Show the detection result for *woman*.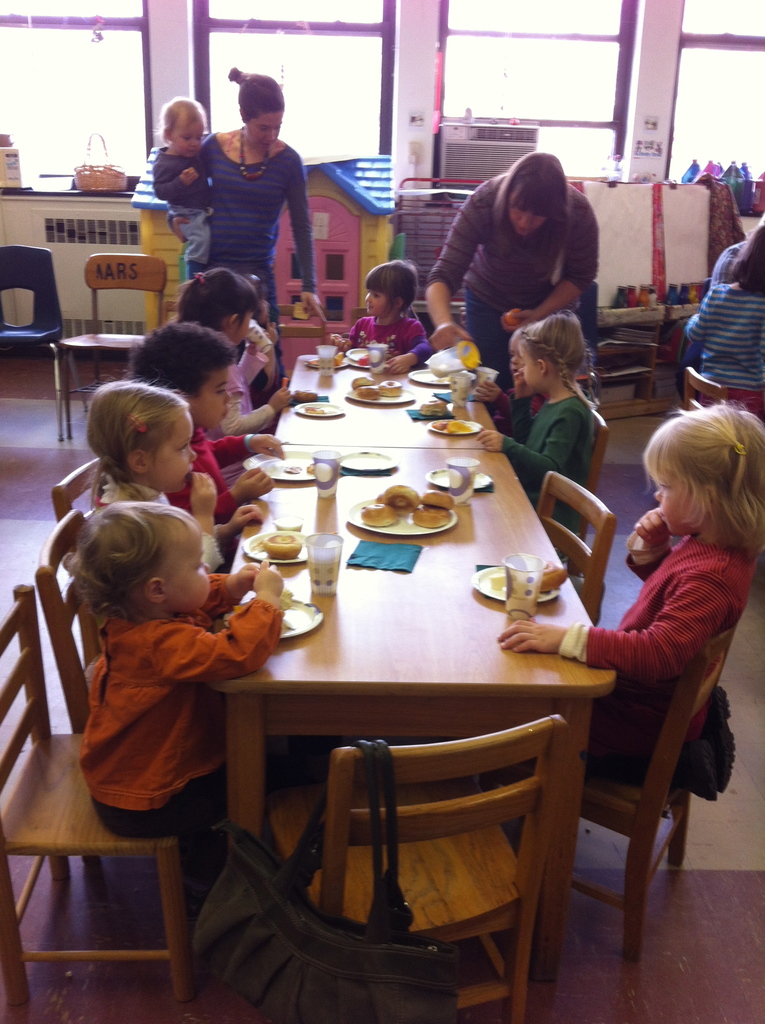
418:142:617:353.
